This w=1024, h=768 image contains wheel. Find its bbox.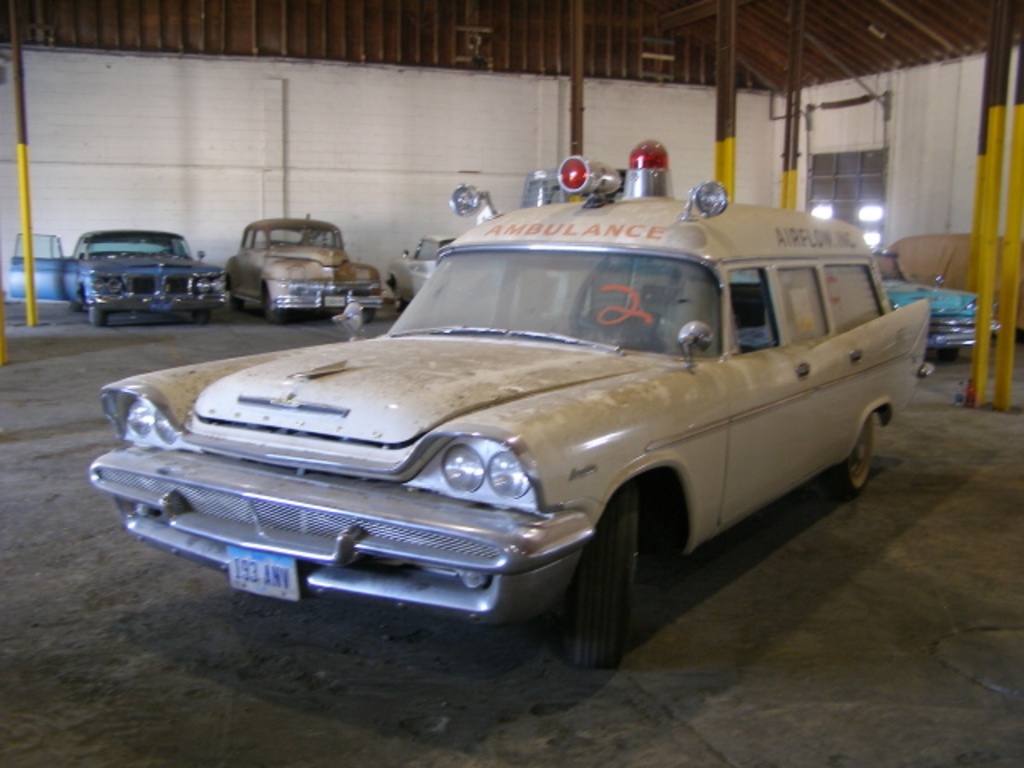
[264, 296, 286, 323].
